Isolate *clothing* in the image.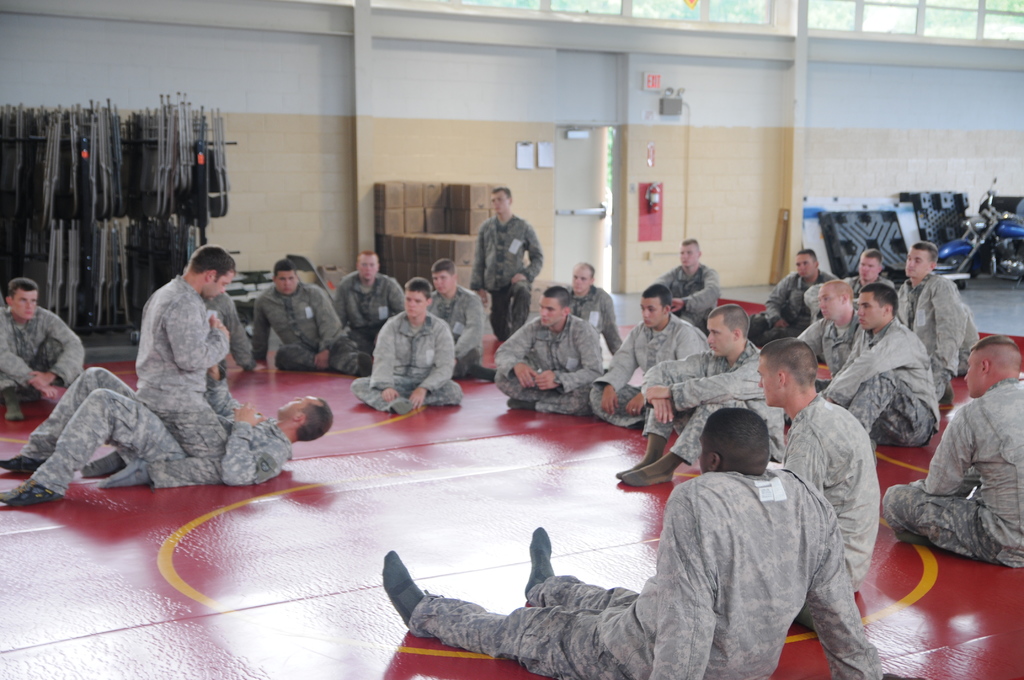
Isolated region: Rect(333, 269, 410, 360).
